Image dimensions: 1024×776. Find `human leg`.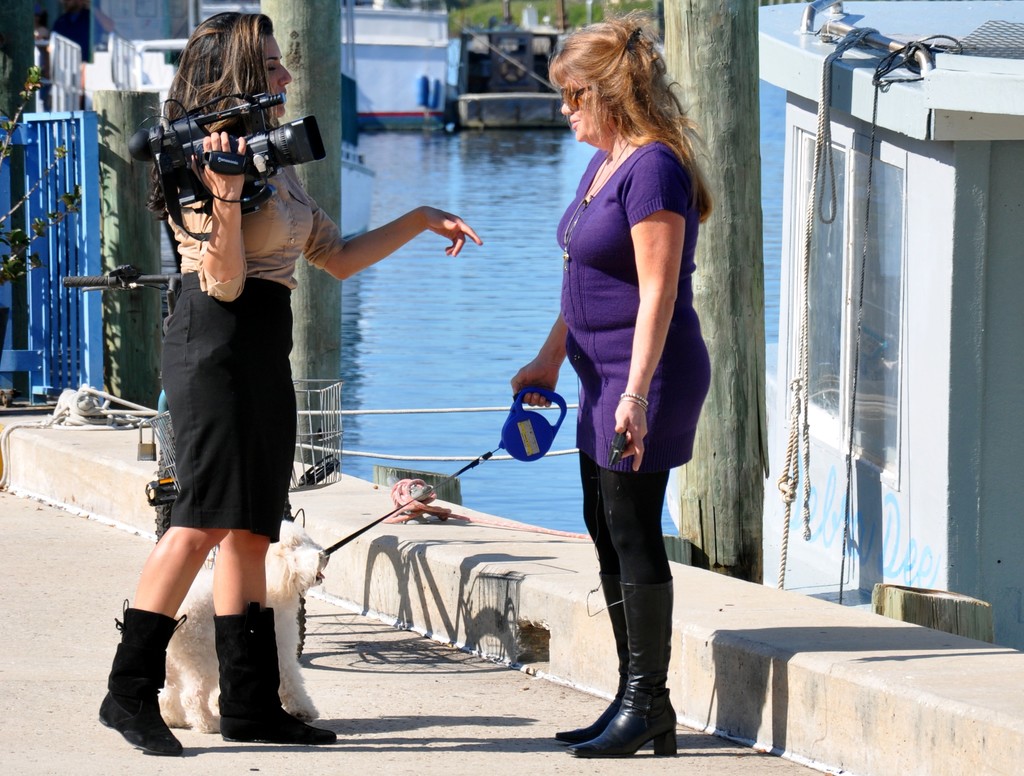
(99,490,230,761).
